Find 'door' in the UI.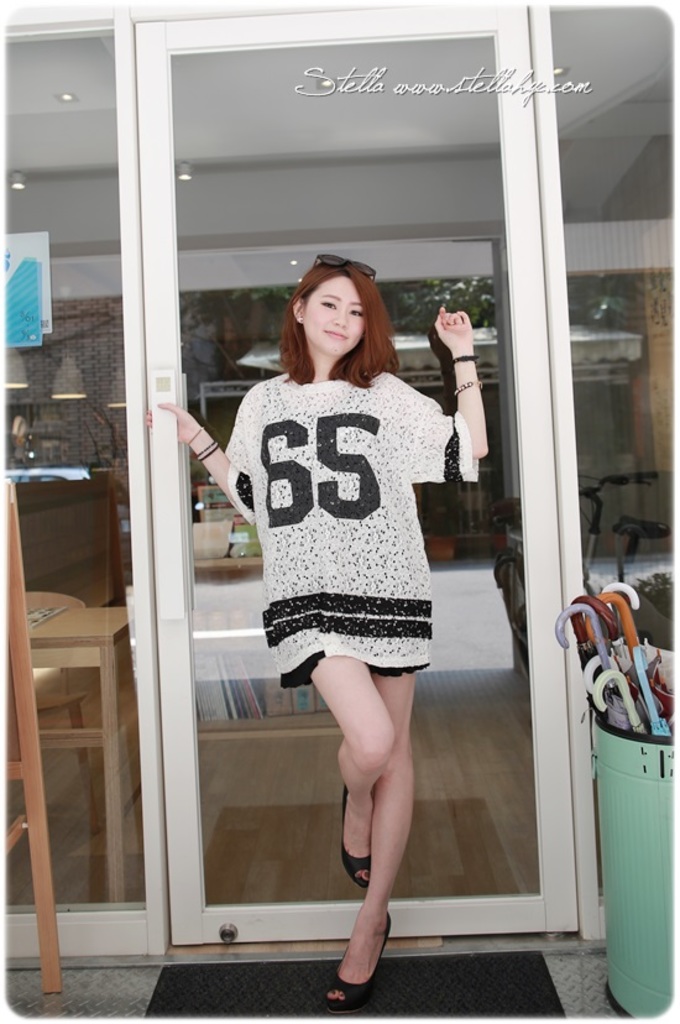
UI element at pyautogui.locateOnScreen(137, 7, 584, 944).
